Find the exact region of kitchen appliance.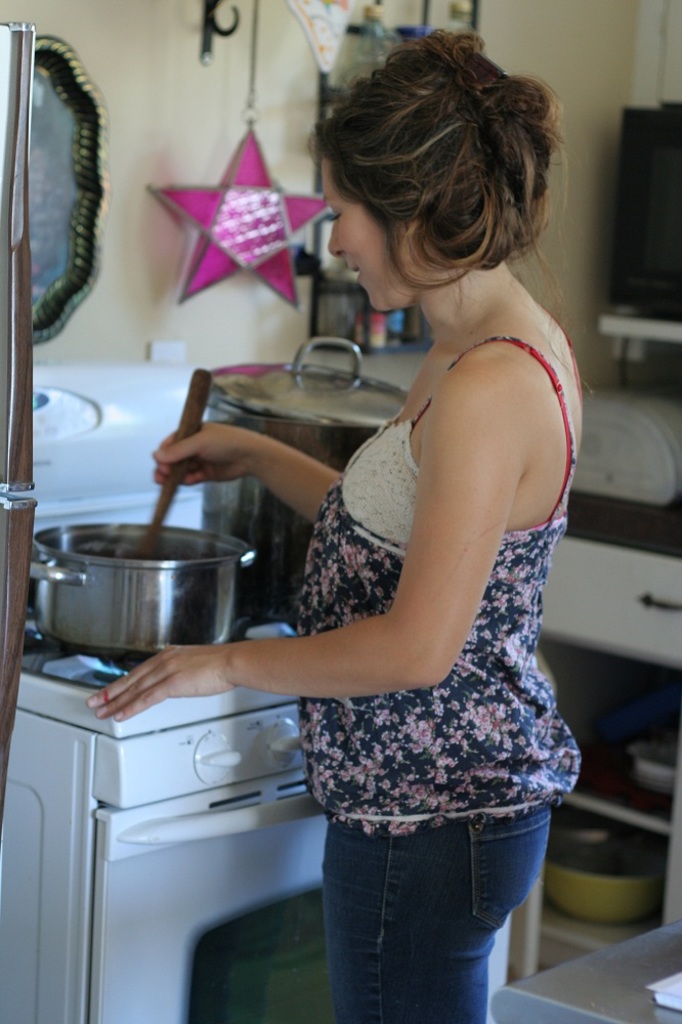
Exact region: (0,25,37,768).
